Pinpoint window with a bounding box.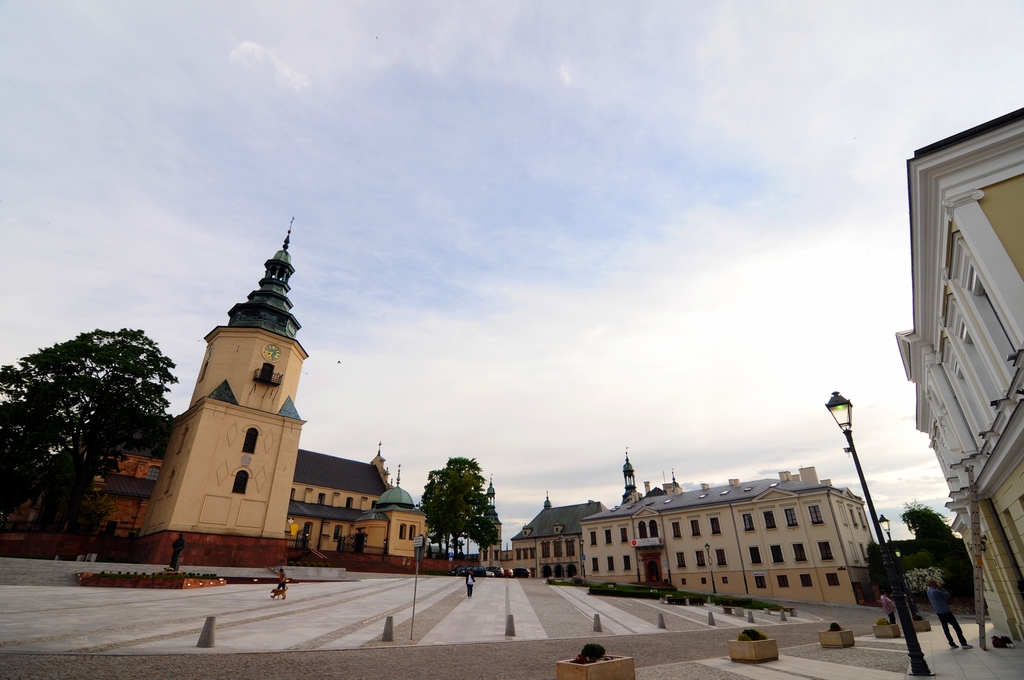
box(624, 556, 634, 570).
